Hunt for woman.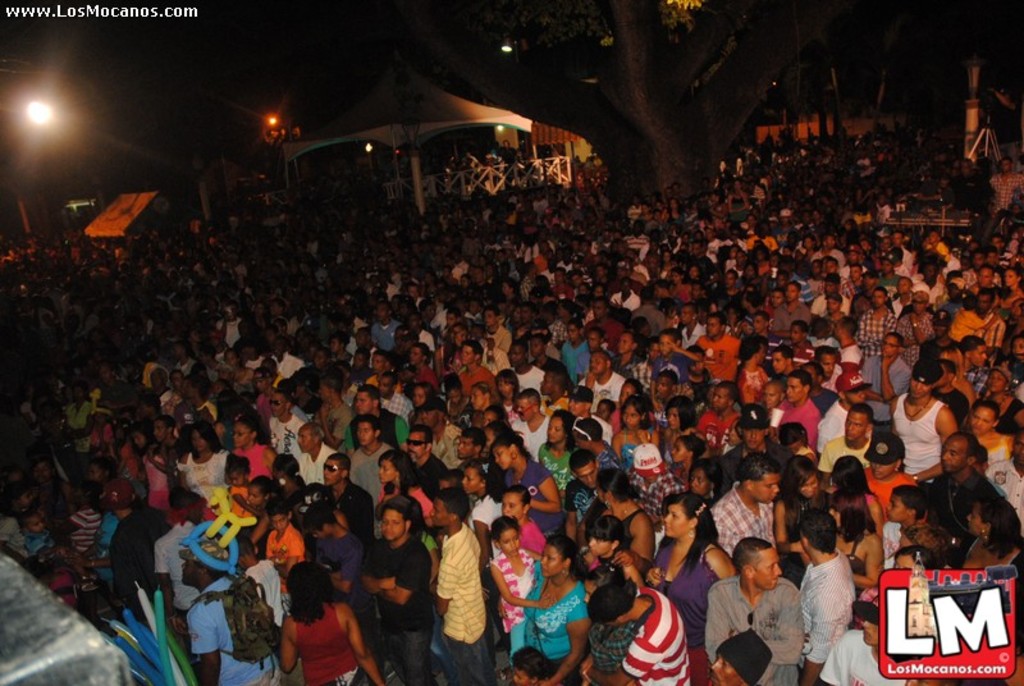
Hunted down at Rect(940, 500, 1023, 613).
